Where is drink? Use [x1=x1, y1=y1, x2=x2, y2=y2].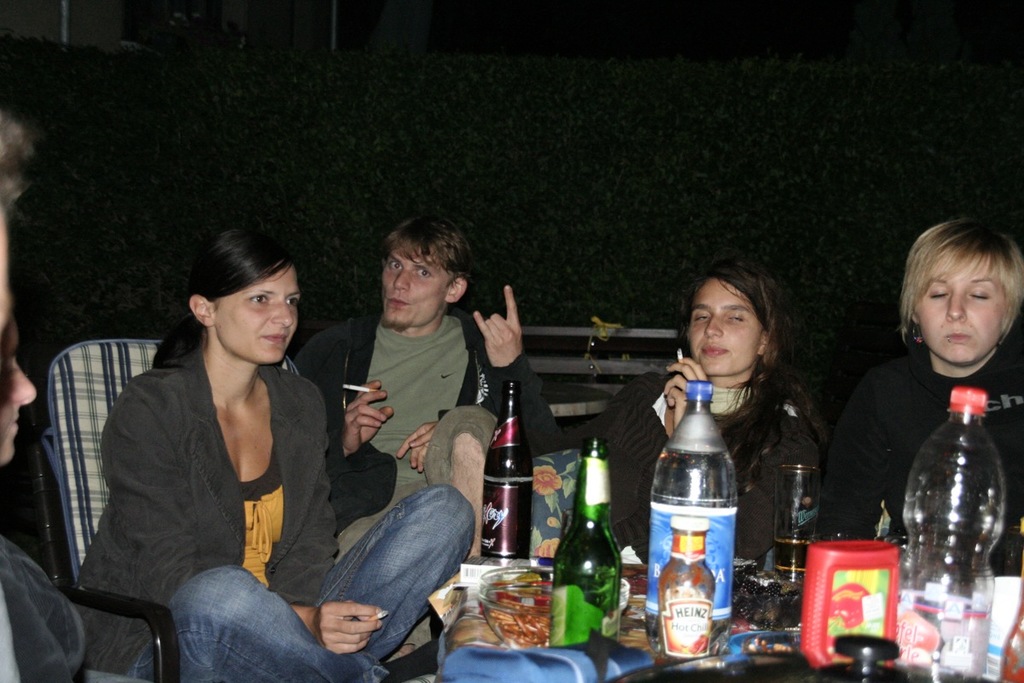
[x1=659, y1=396, x2=748, y2=655].
